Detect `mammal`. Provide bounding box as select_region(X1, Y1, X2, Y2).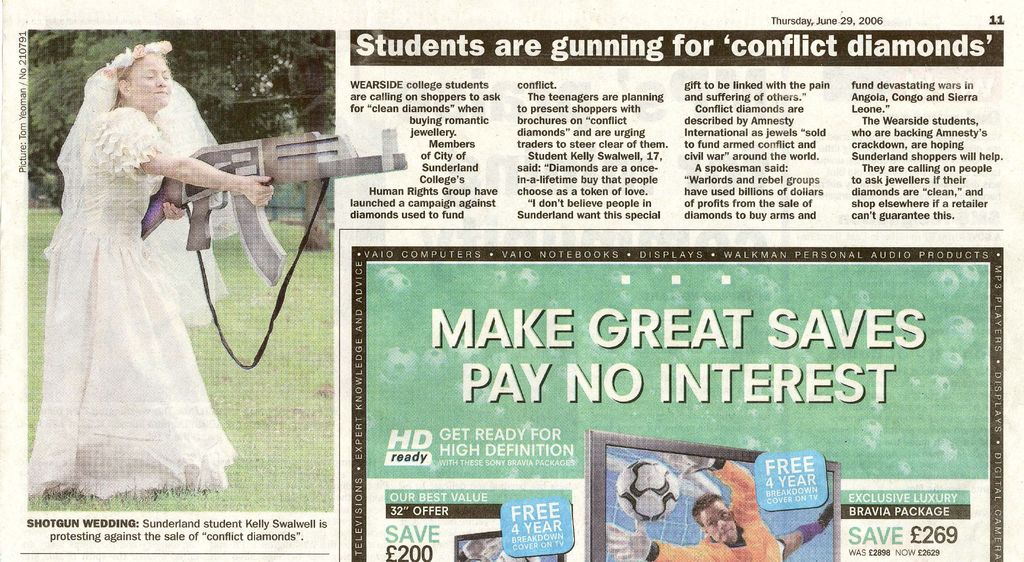
select_region(607, 446, 834, 561).
